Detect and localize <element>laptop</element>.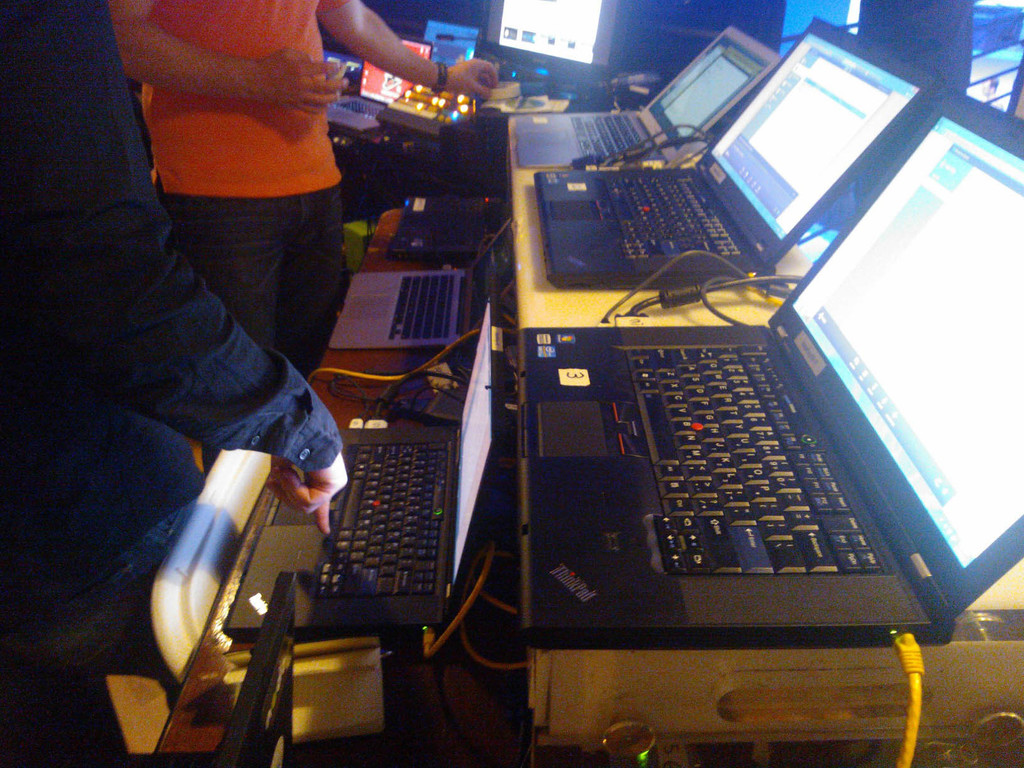
Localized at bbox=(326, 34, 435, 137).
